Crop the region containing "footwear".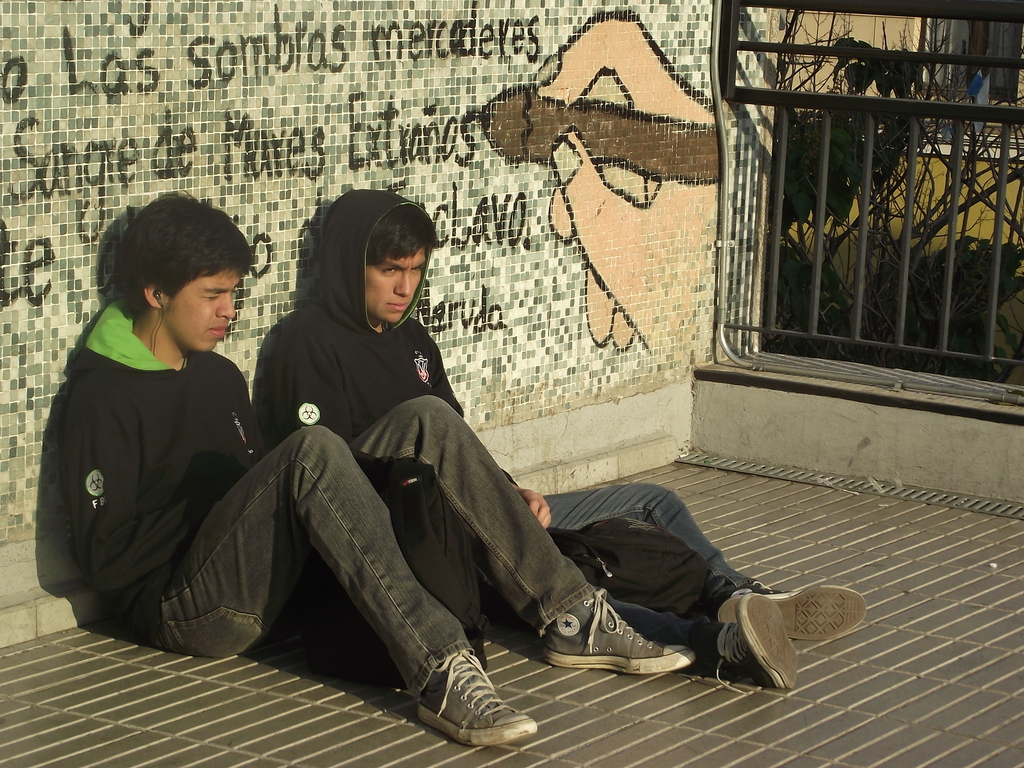
Crop region: (left=717, top=591, right=797, bottom=696).
